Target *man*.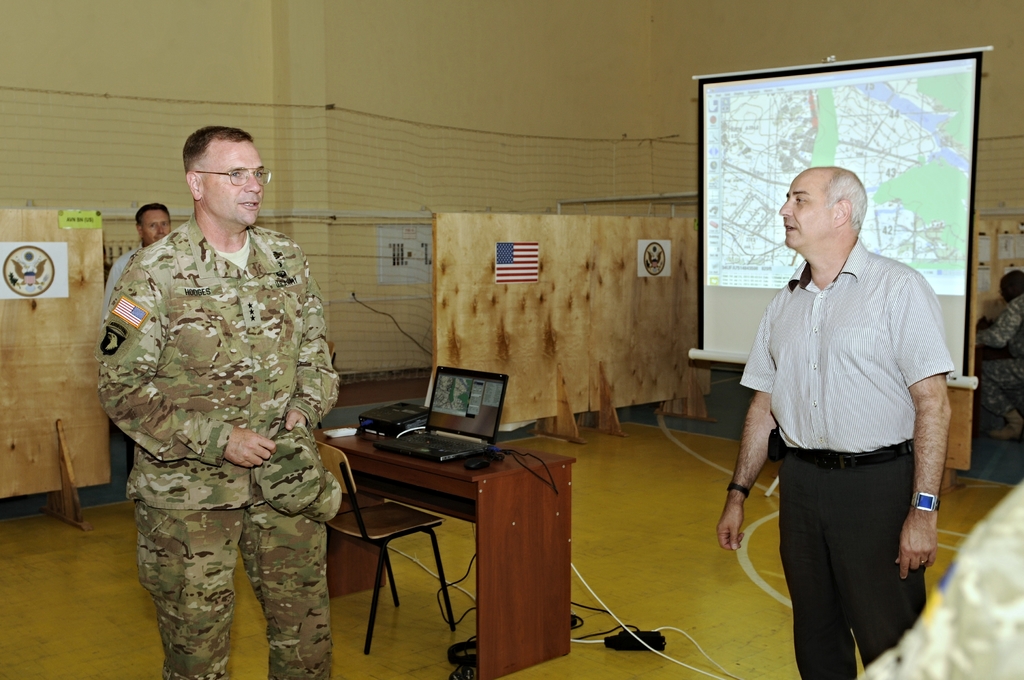
Target region: 97,127,337,679.
